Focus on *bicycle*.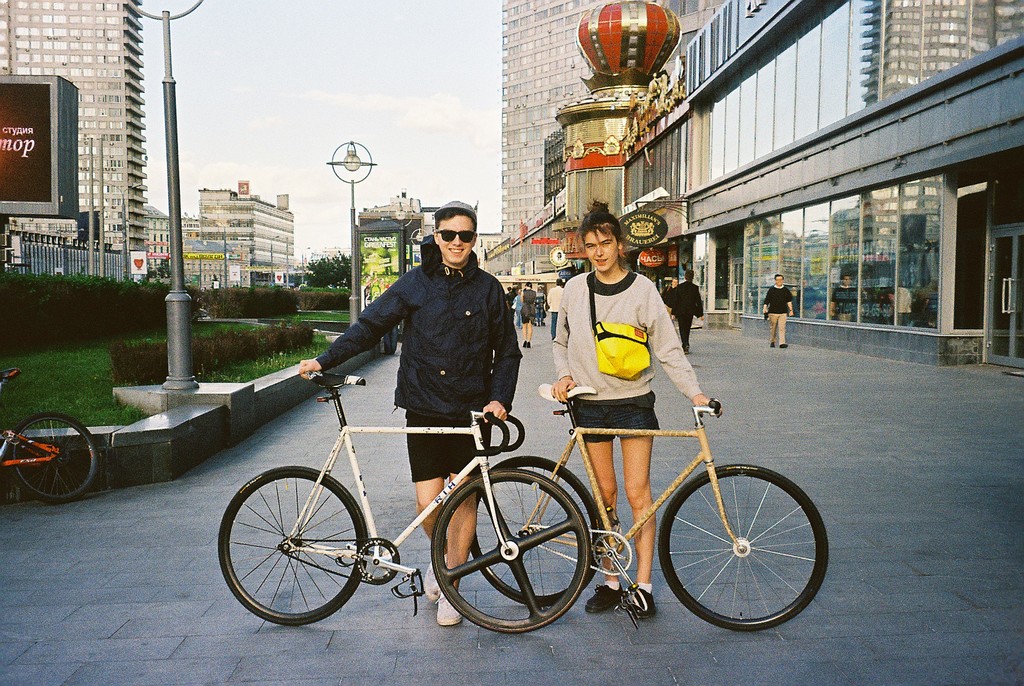
Focused at <box>229,359,617,633</box>.
